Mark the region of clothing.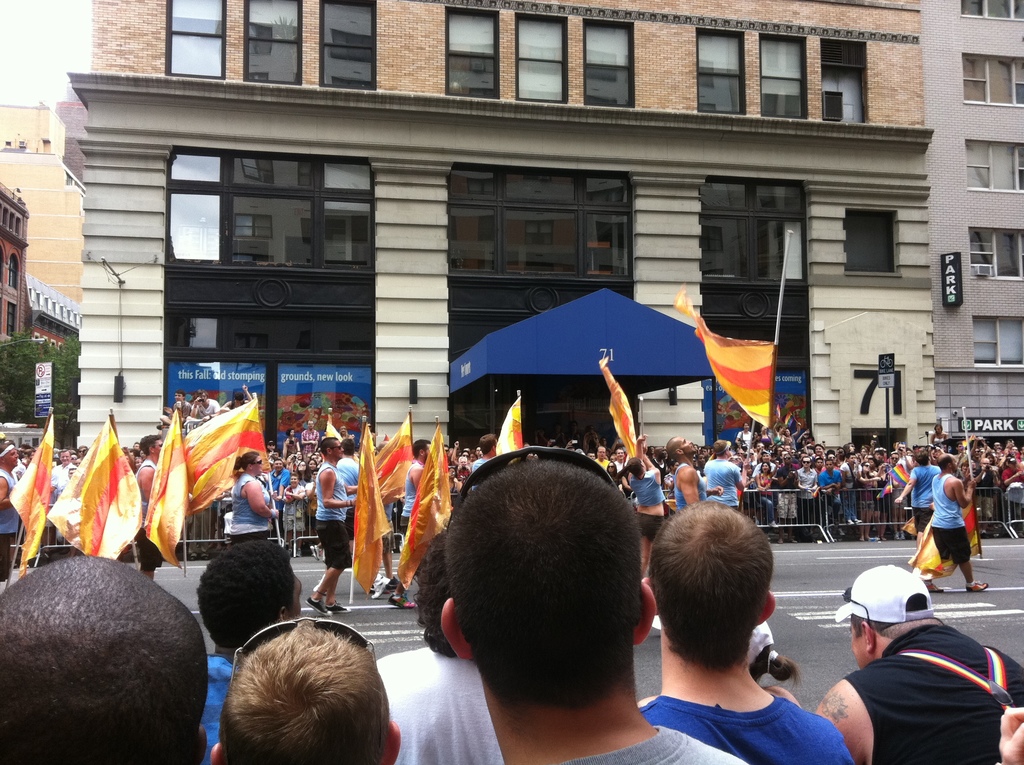
Region: locate(397, 456, 443, 529).
